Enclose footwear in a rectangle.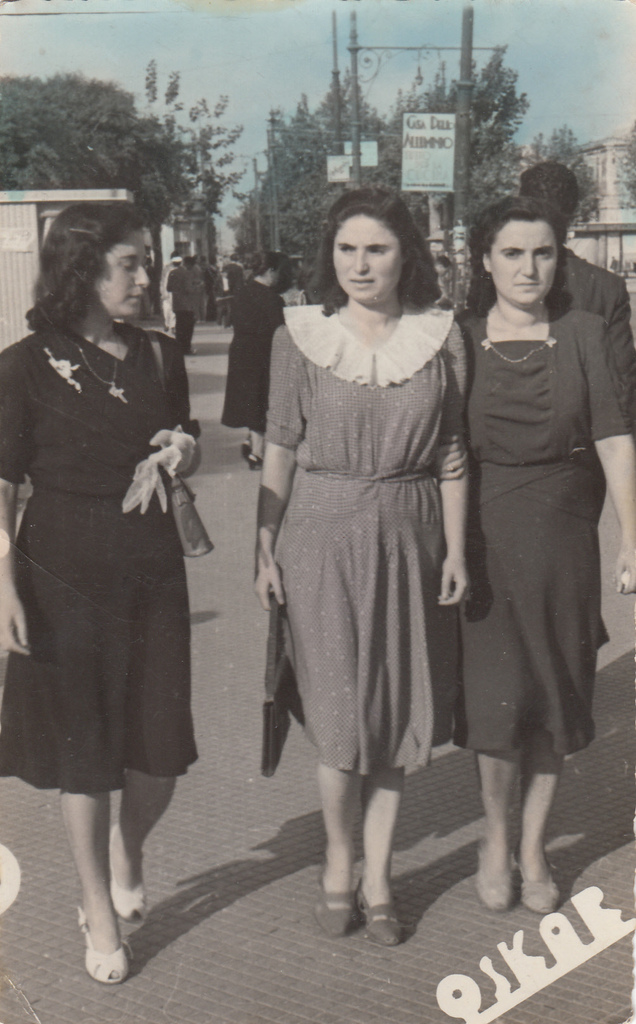
<bbox>482, 827, 511, 916</bbox>.
